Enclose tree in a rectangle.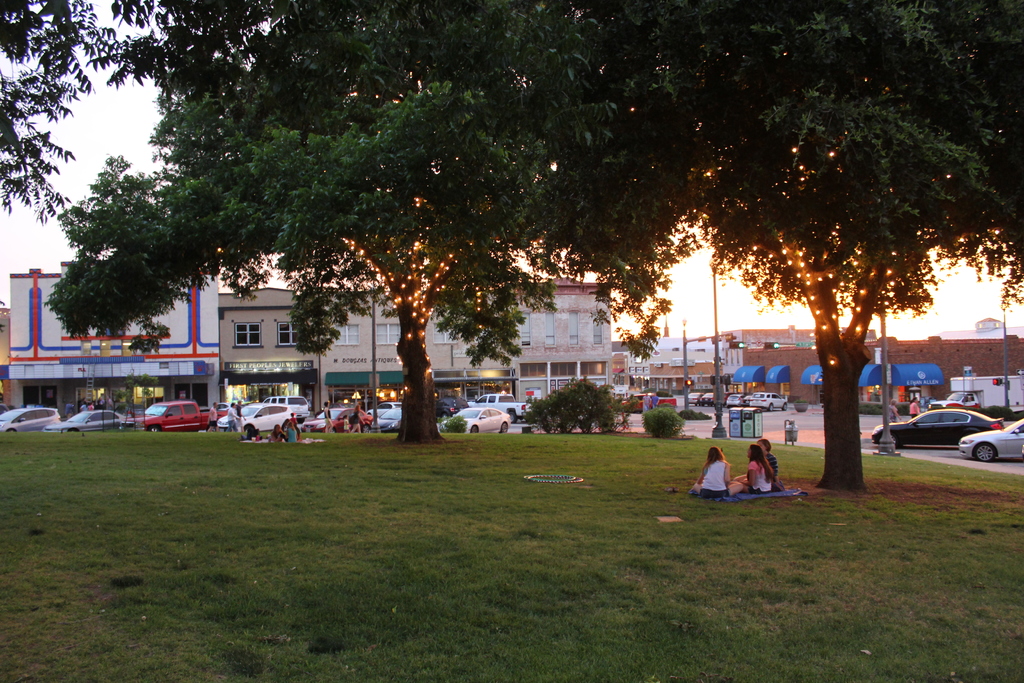
<bbox>0, 0, 373, 225</bbox>.
